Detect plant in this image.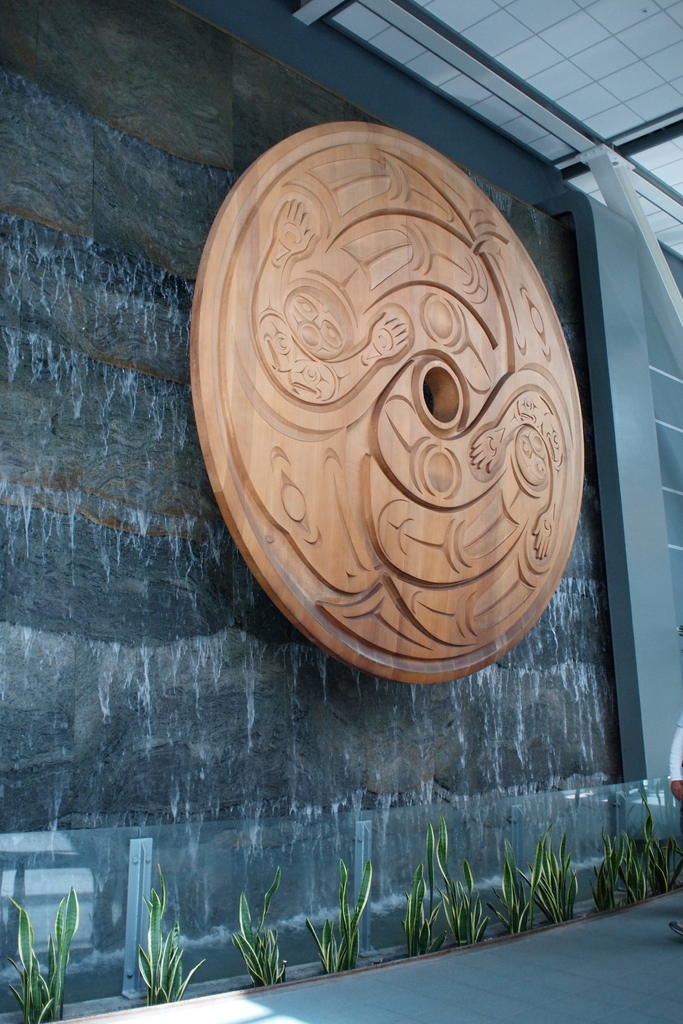
Detection: 125/865/199/1005.
